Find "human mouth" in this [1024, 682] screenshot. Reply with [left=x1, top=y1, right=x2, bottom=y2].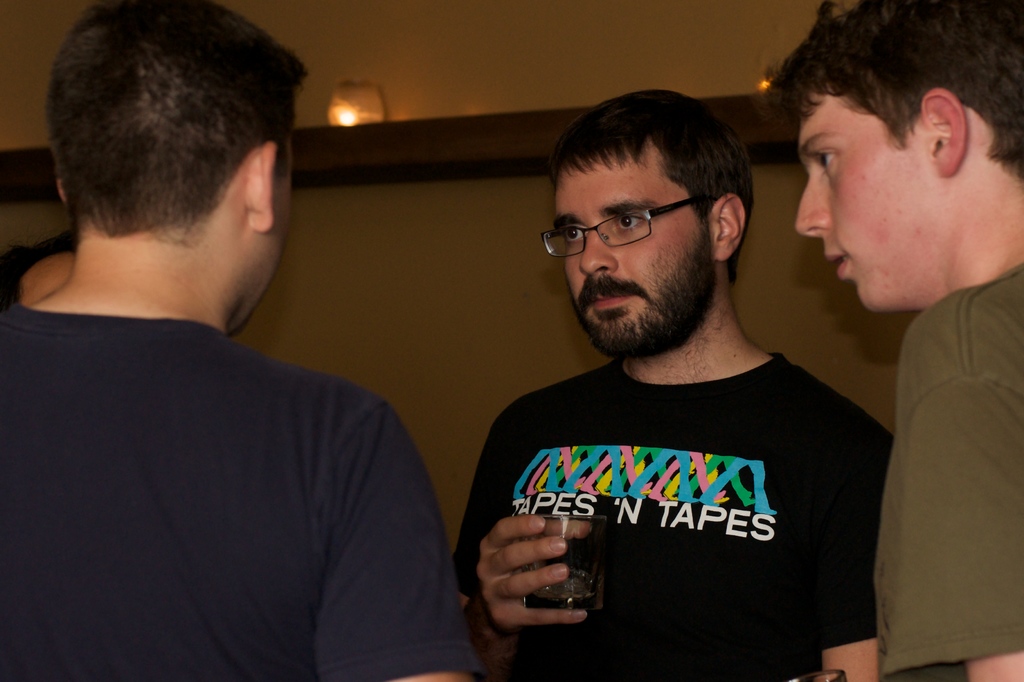
[left=584, top=278, right=643, bottom=309].
